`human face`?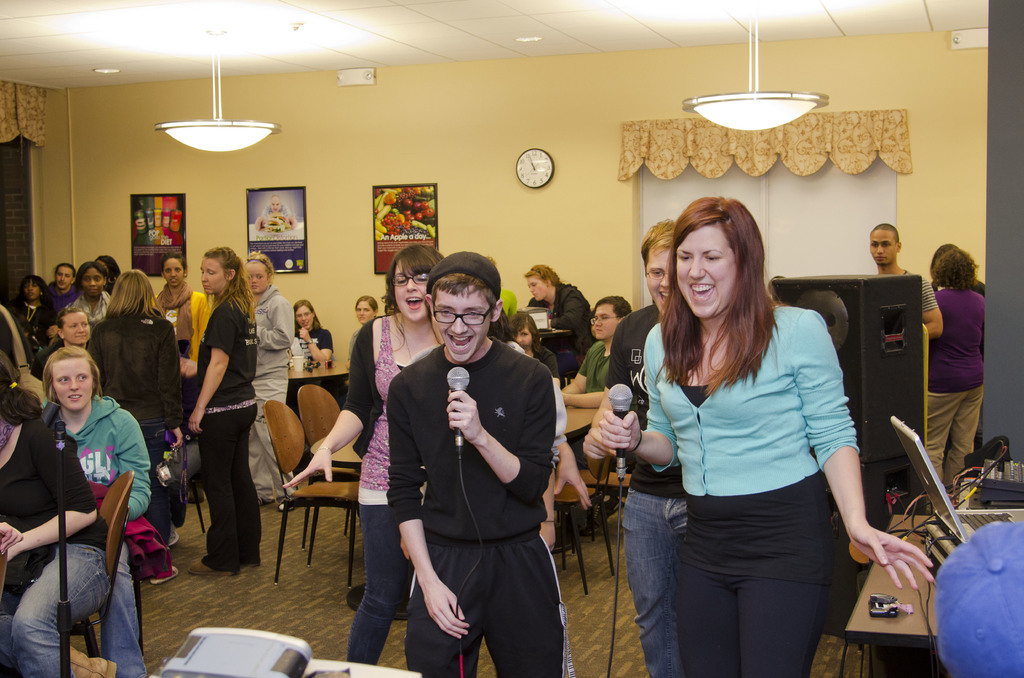
crop(355, 301, 372, 325)
